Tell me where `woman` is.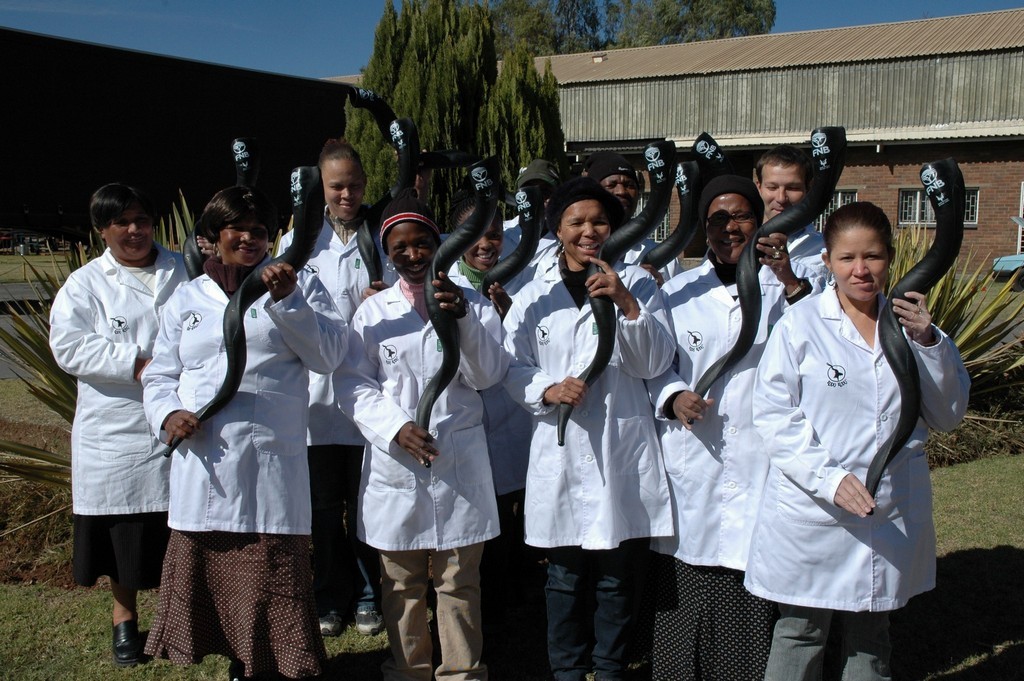
`woman` is at box=[329, 198, 512, 680].
